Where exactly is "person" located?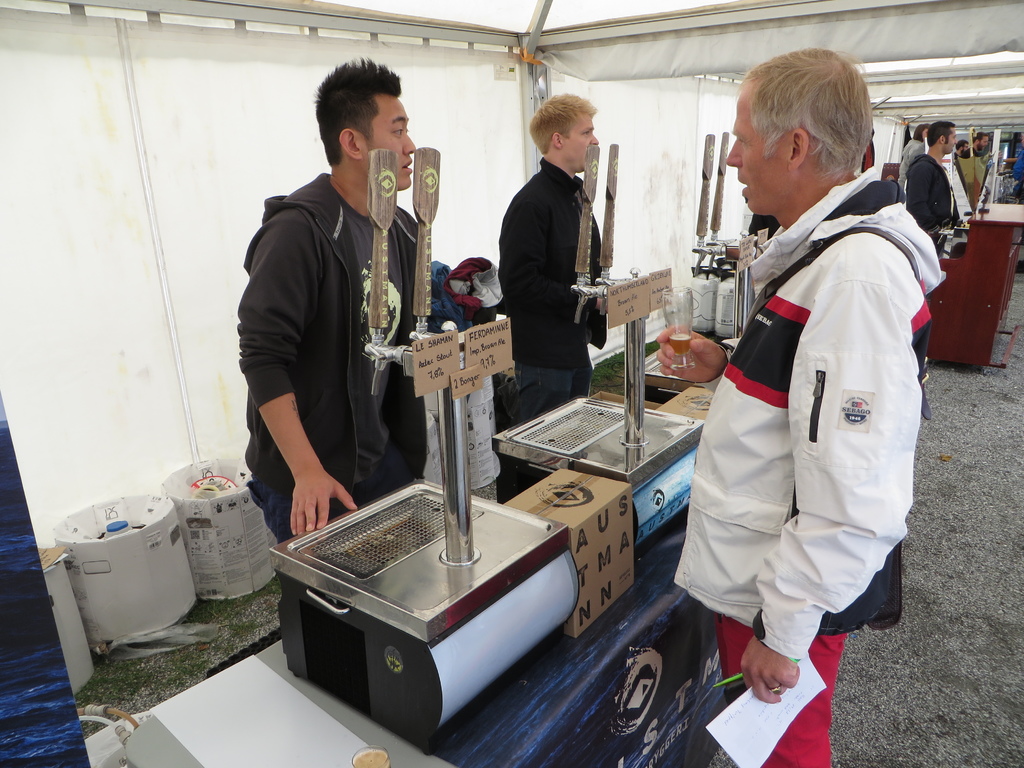
Its bounding box is left=973, top=130, right=991, bottom=159.
